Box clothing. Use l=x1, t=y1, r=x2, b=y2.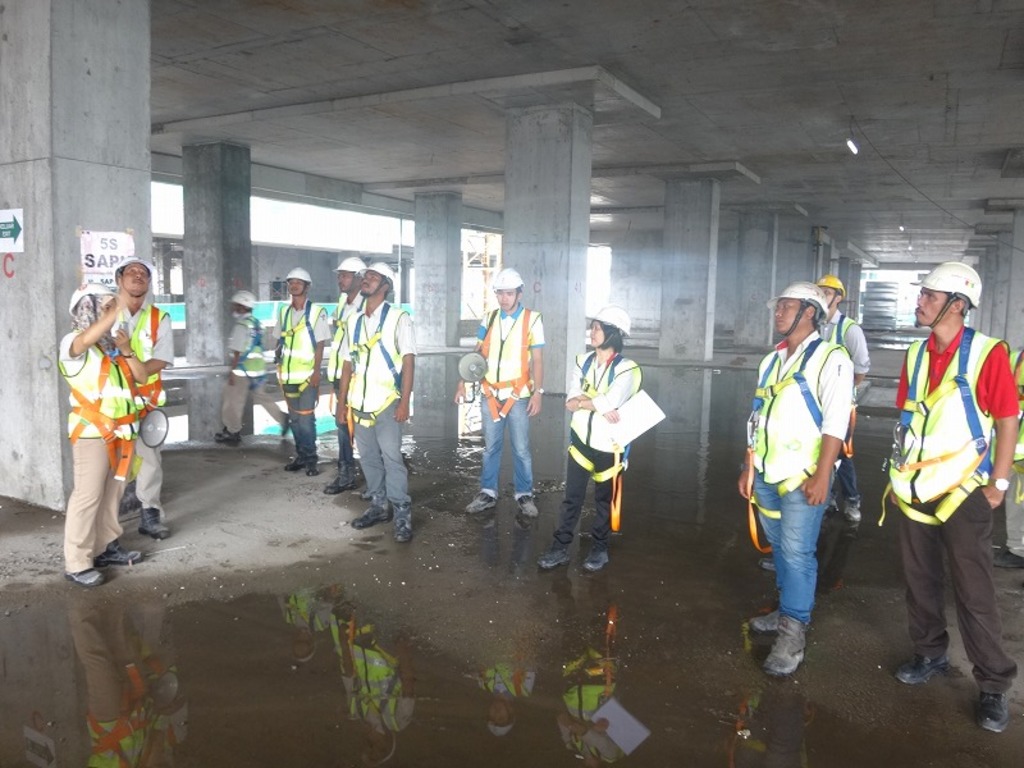
l=822, t=311, r=877, b=500.
